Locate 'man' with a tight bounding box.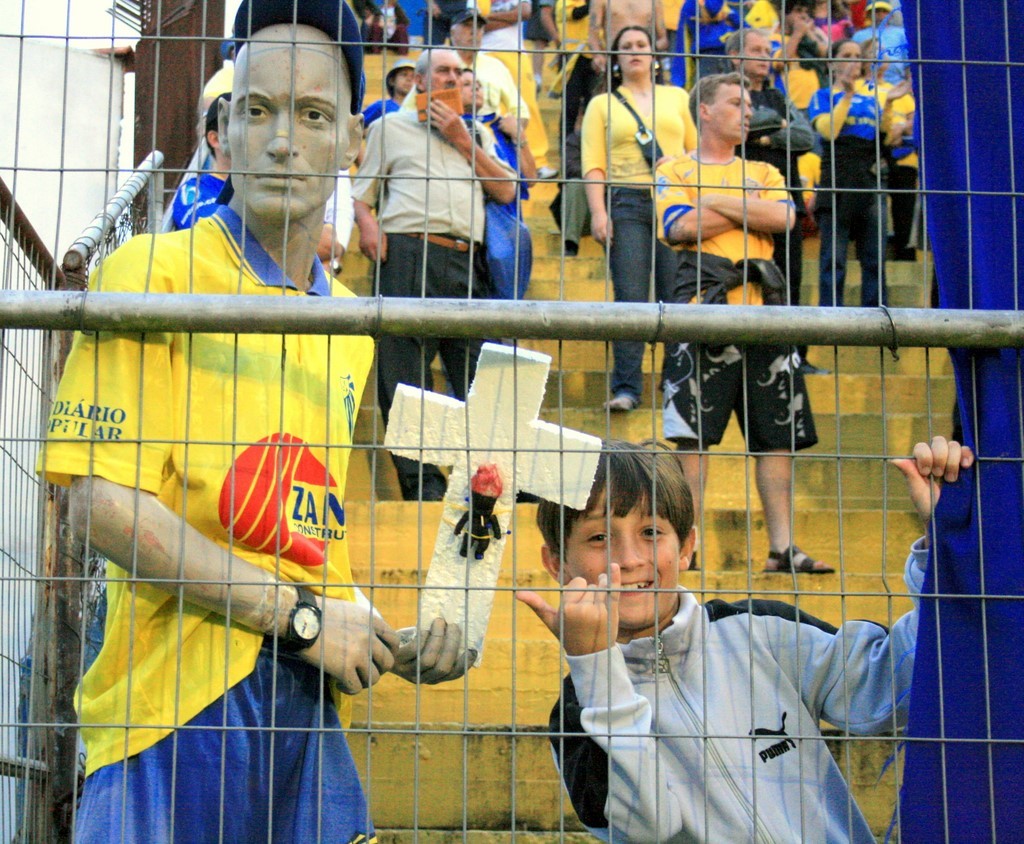
435:2:539:133.
